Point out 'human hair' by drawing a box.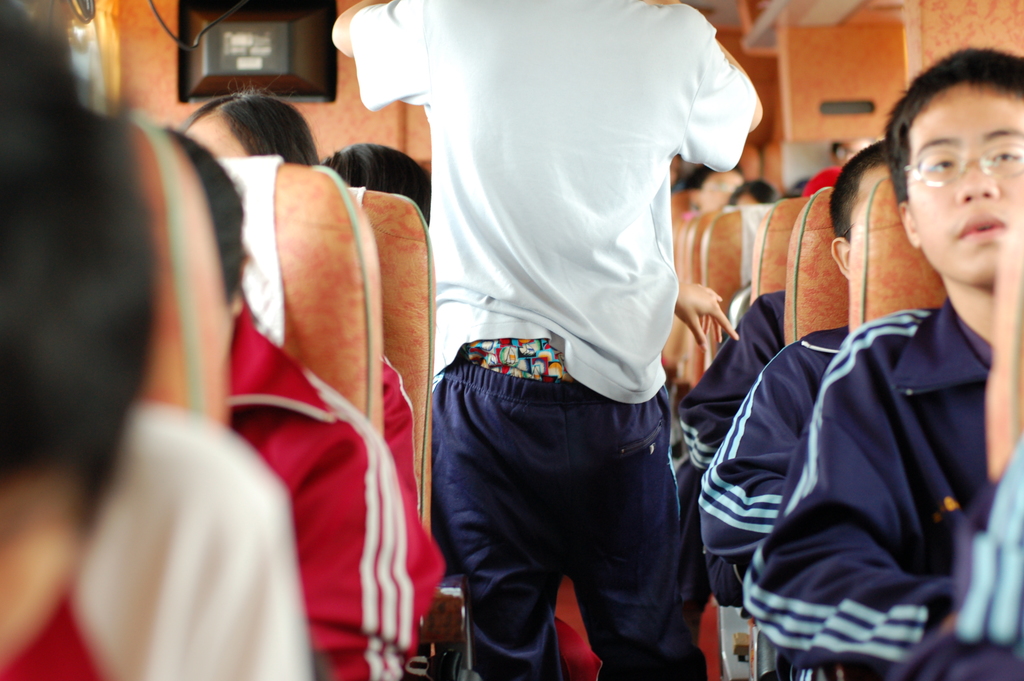
x1=675, y1=166, x2=744, y2=193.
